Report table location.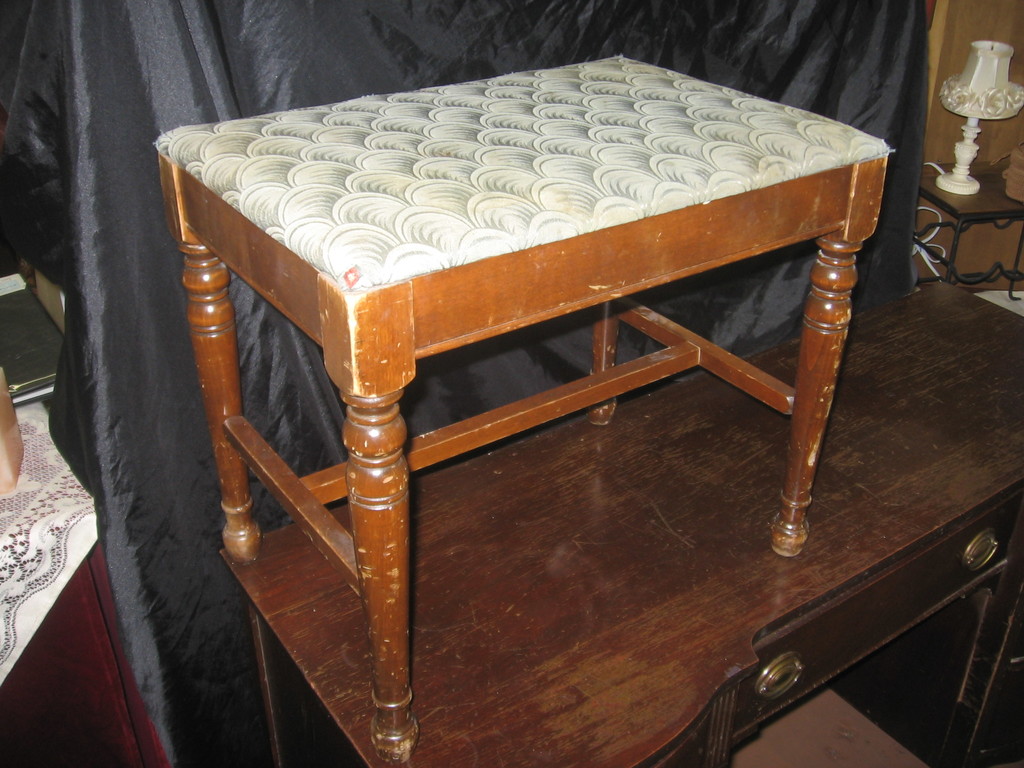
Report: pyautogui.locateOnScreen(218, 274, 1023, 767).
